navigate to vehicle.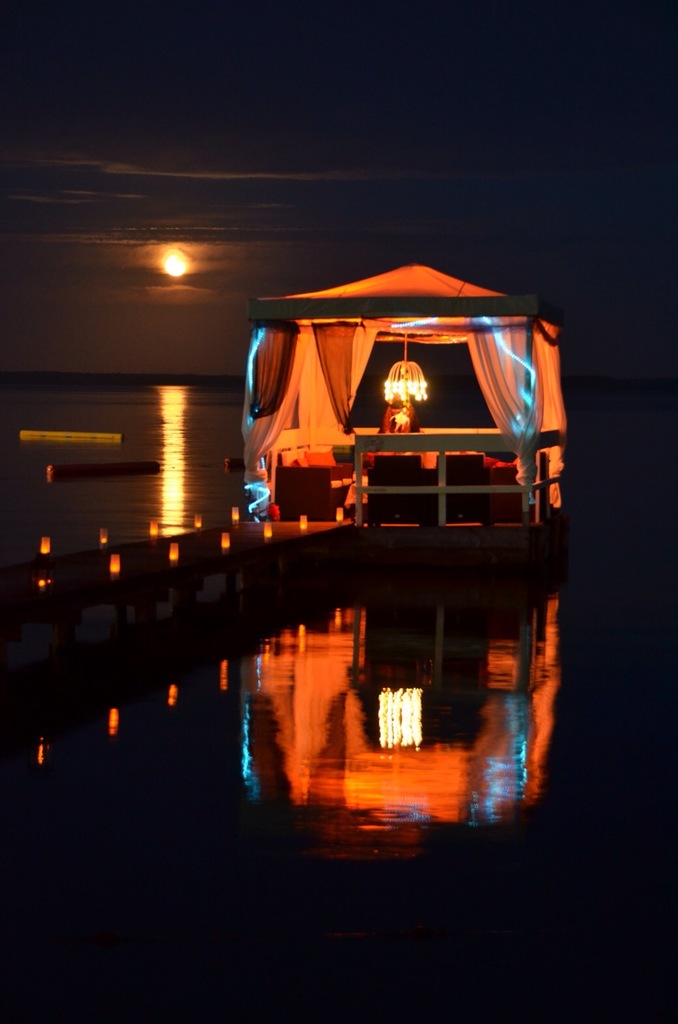
Navigation target: bbox=[212, 250, 595, 591].
